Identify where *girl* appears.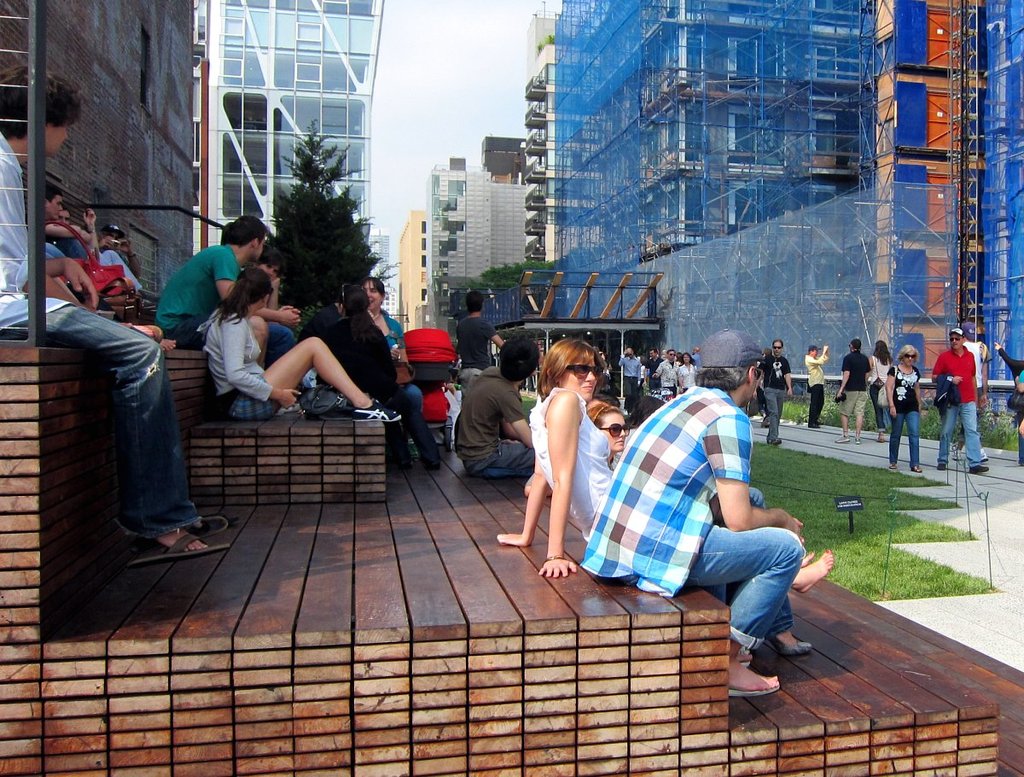
Appears at [left=311, top=275, right=442, bottom=470].
